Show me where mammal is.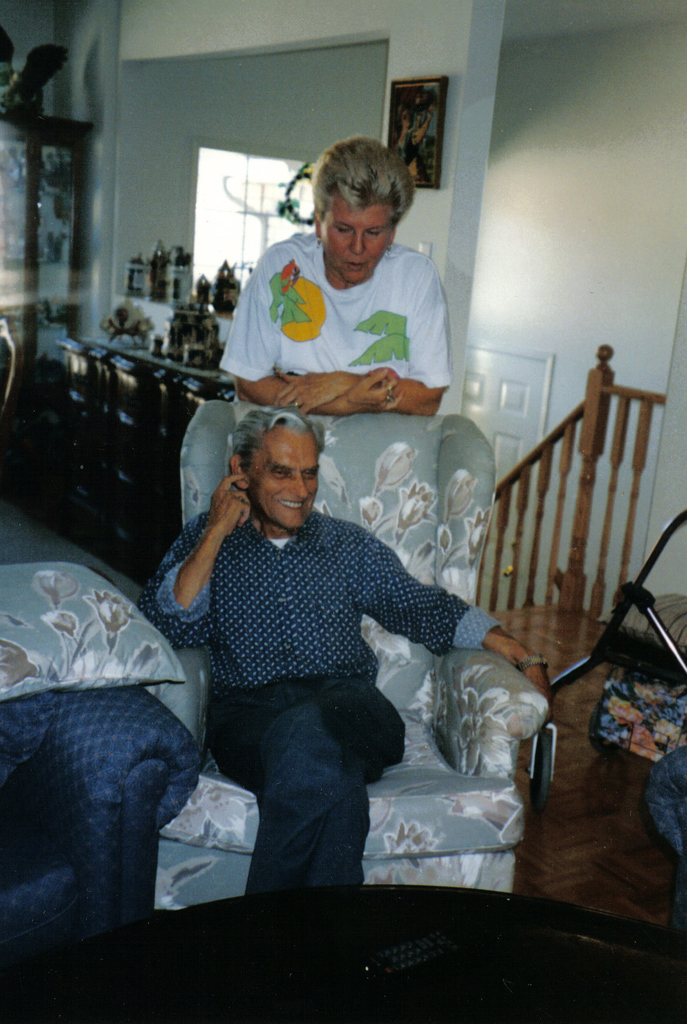
mammal is at box=[218, 134, 448, 413].
